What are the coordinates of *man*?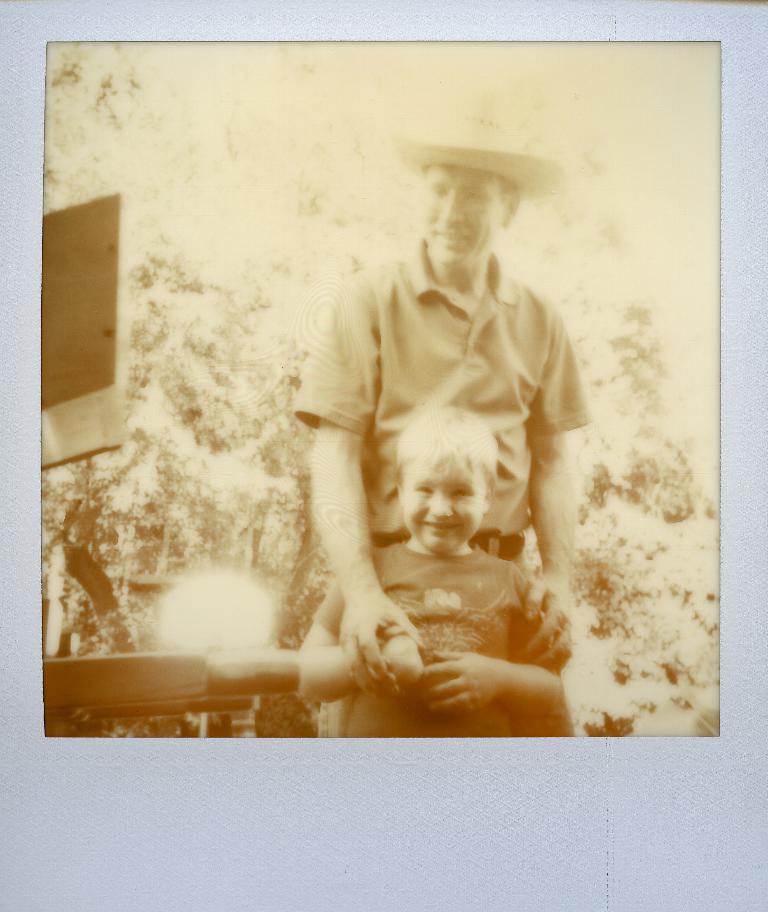
292:115:602:711.
